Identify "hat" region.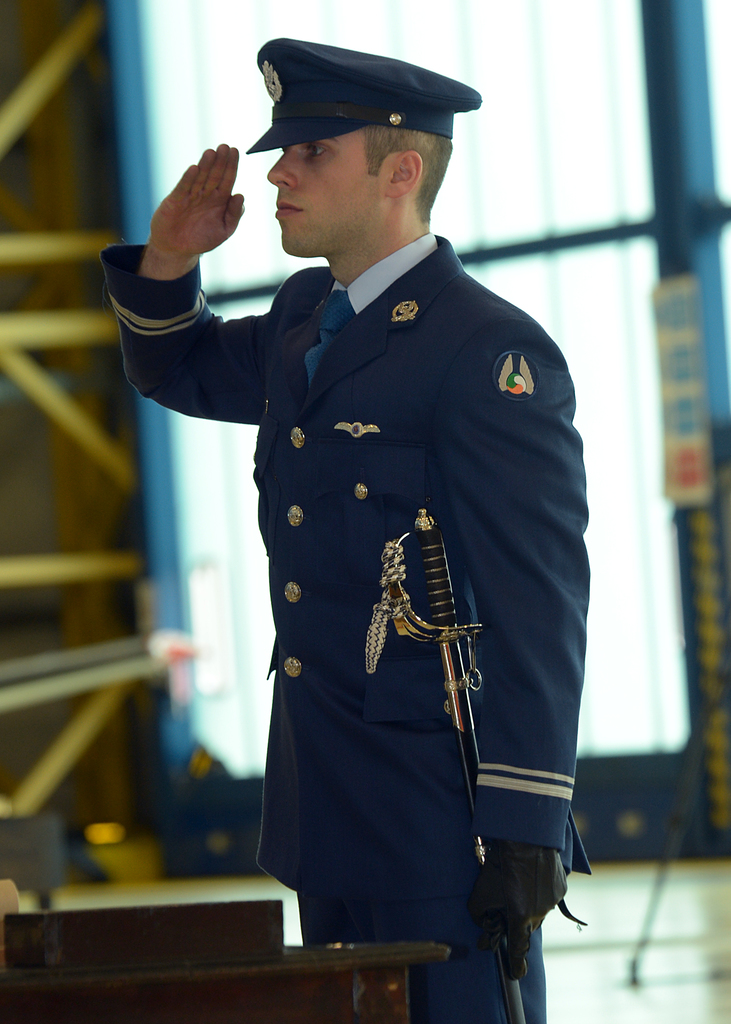
Region: <box>238,30,483,157</box>.
